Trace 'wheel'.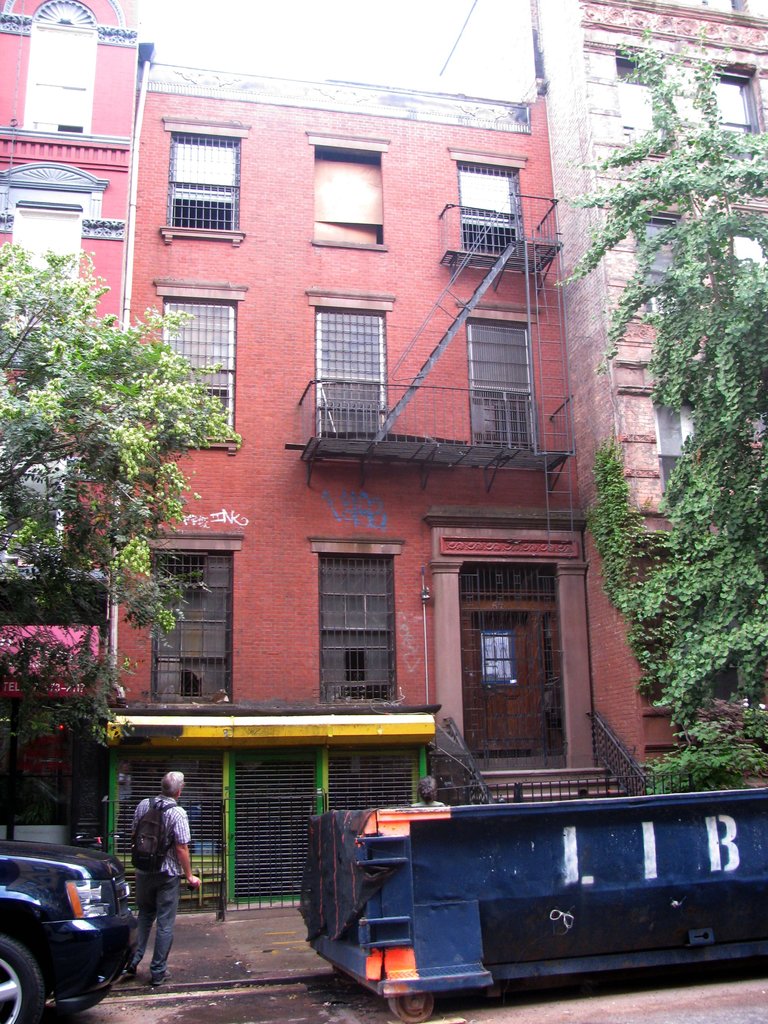
Traced to left=42, top=984, right=113, bottom=1018.
